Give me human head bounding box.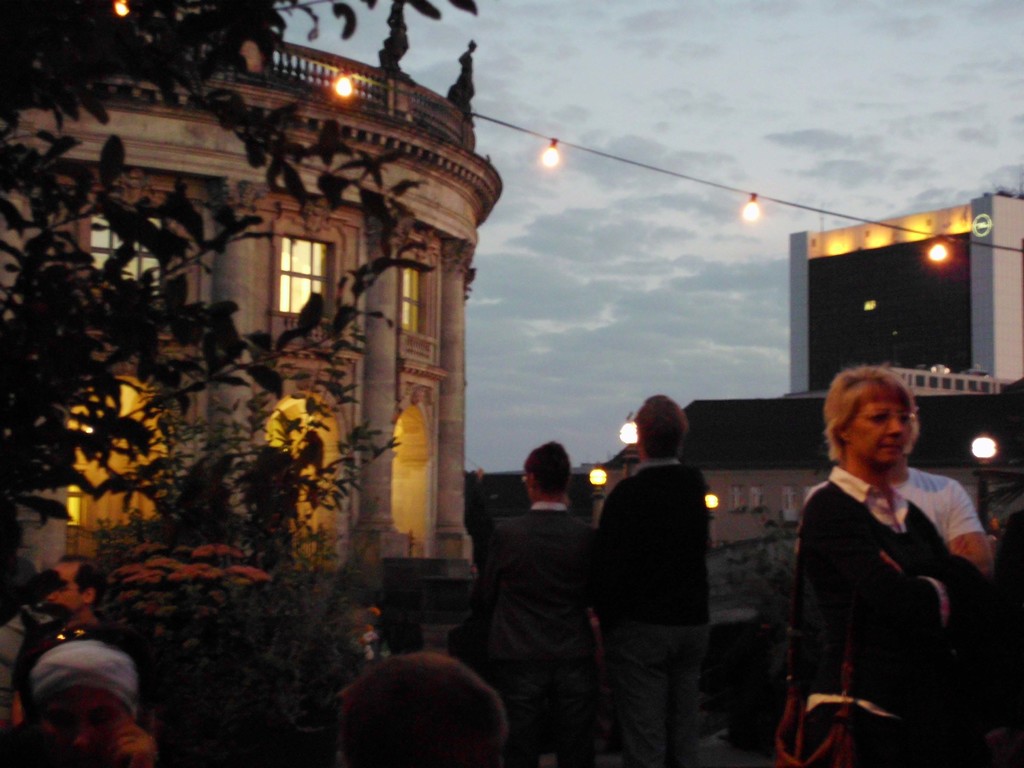
bbox=(630, 397, 689, 463).
